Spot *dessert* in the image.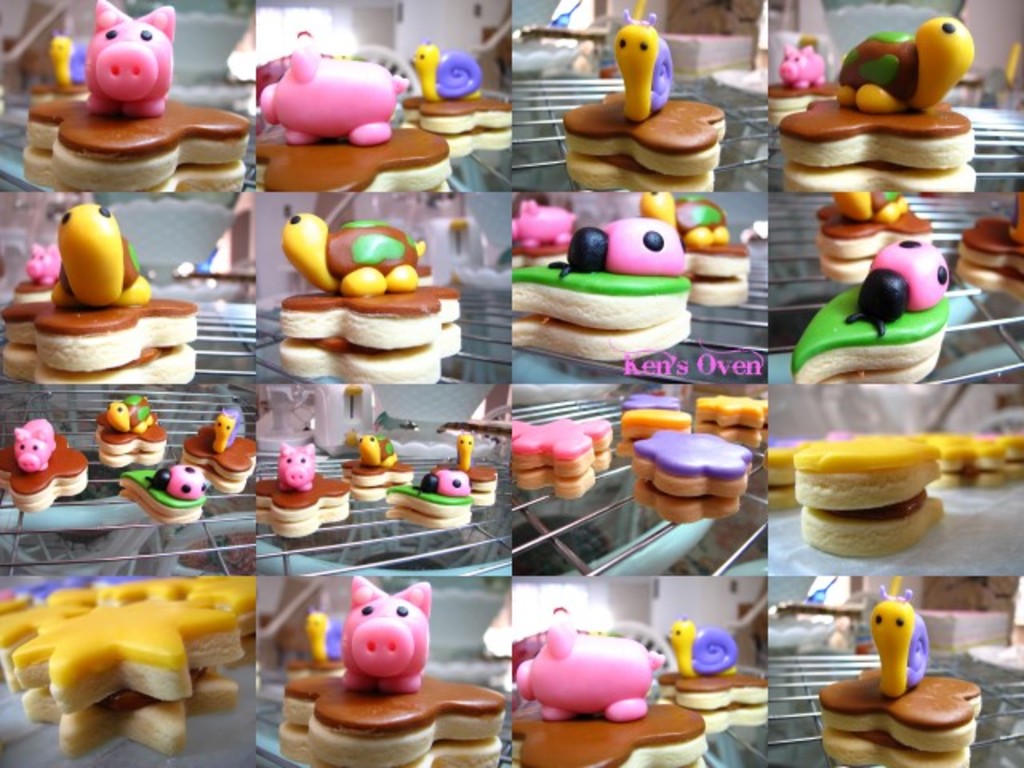
*dessert* found at [675, 202, 752, 277].
